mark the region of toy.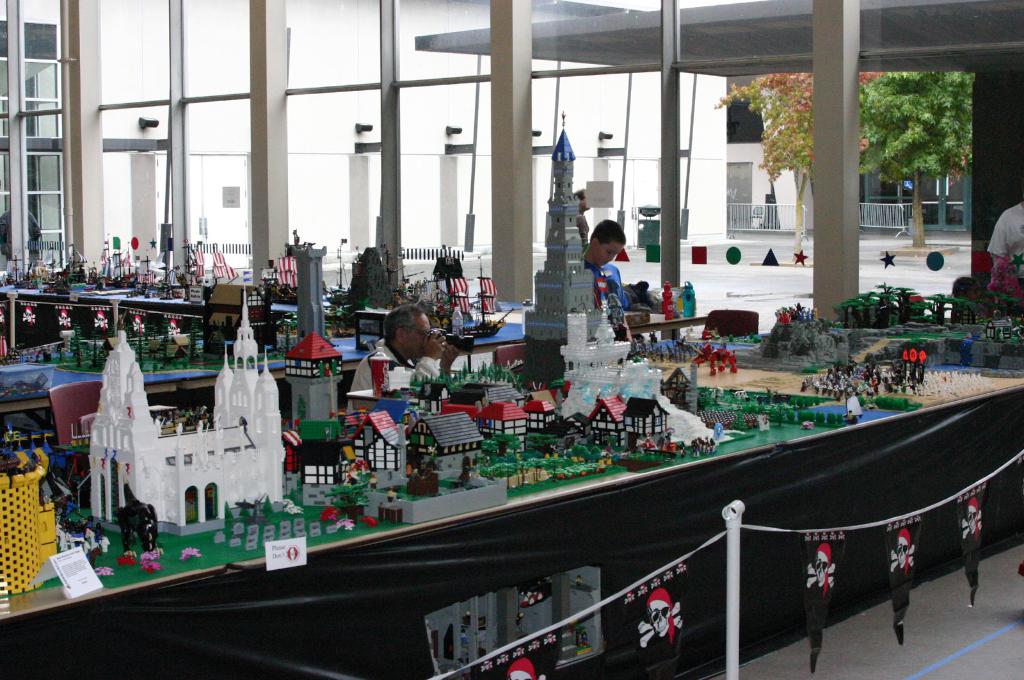
Region: crop(285, 333, 344, 453).
